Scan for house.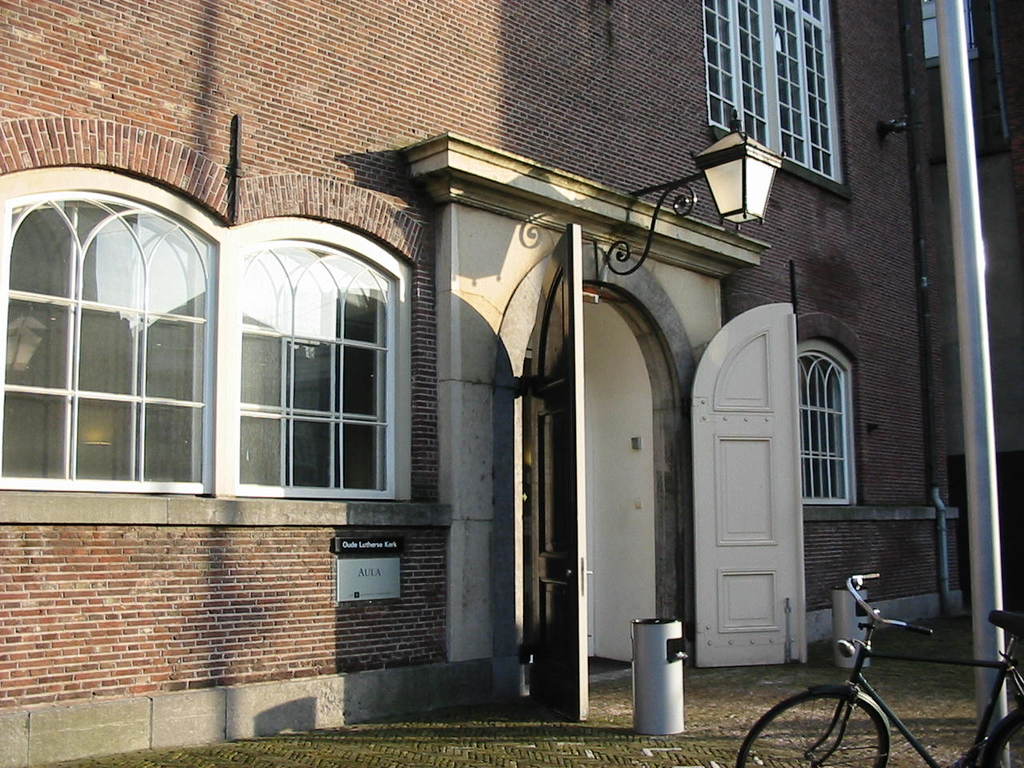
Scan result: 0 0 1023 767.
